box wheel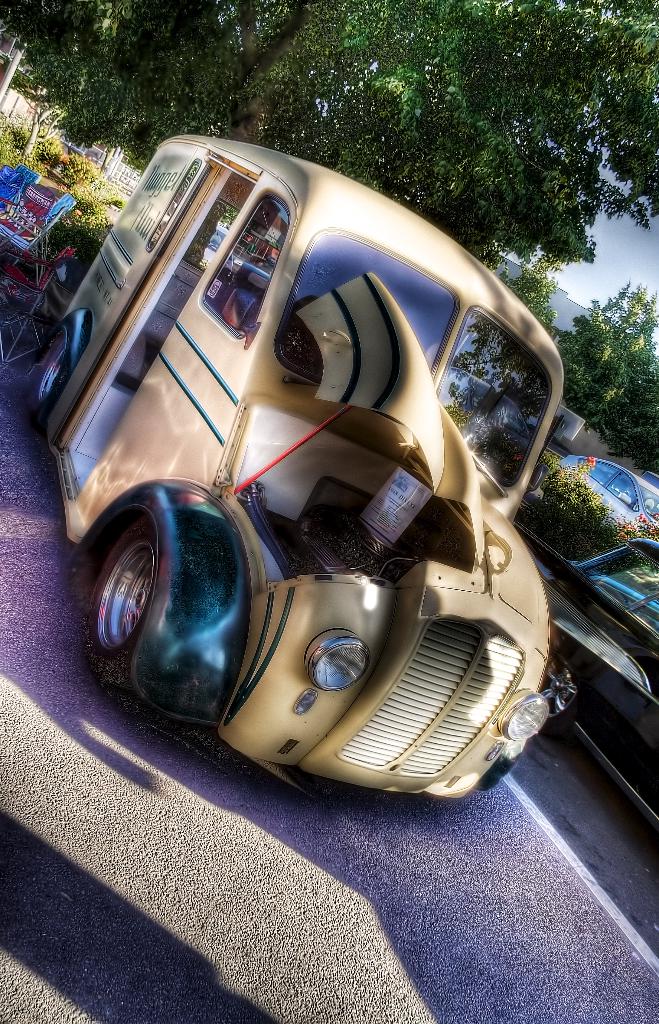
<bbox>526, 655, 577, 734</bbox>
